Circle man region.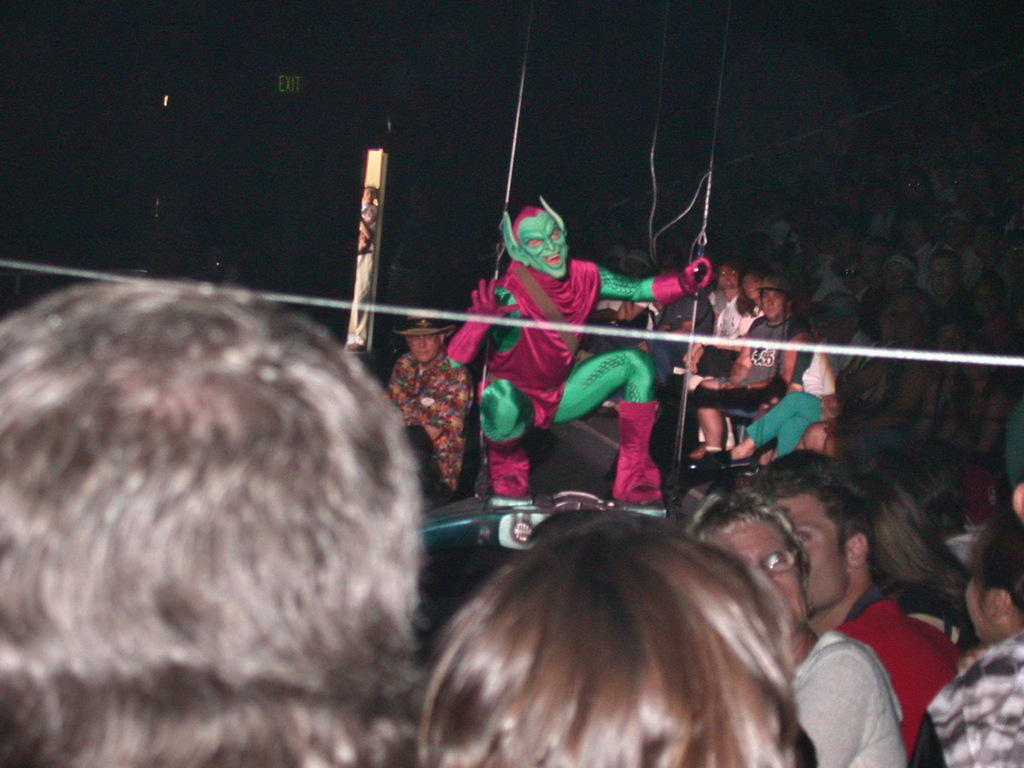
Region: [760,447,958,755].
